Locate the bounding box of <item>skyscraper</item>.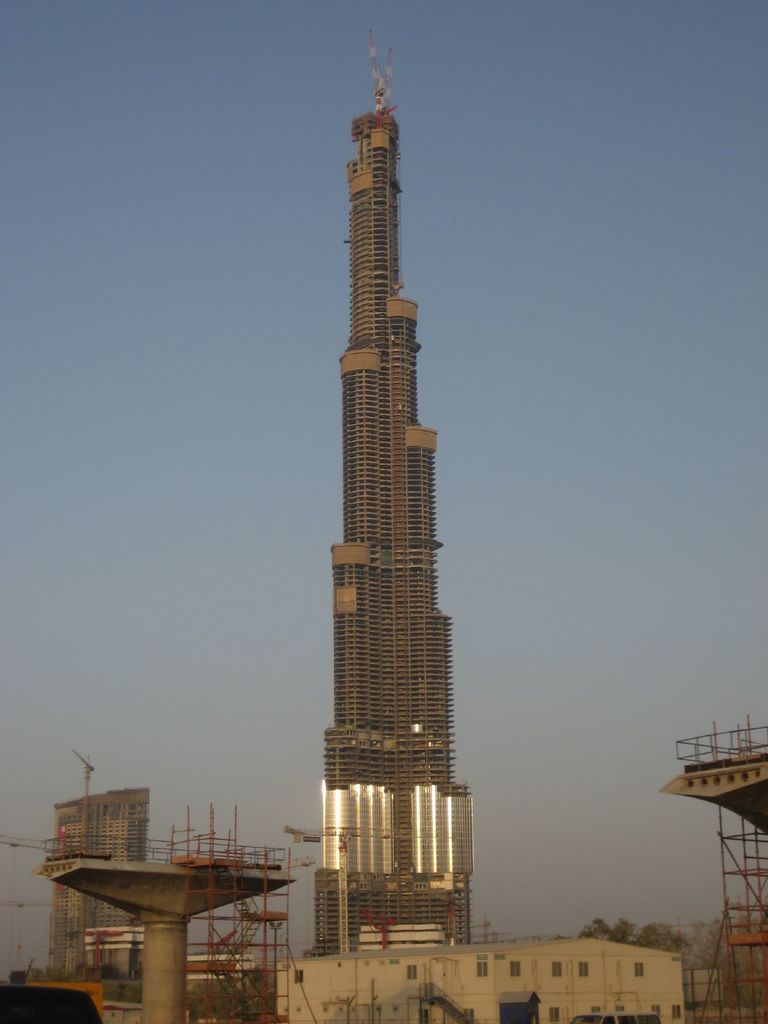
Bounding box: pyautogui.locateOnScreen(306, 28, 470, 965).
